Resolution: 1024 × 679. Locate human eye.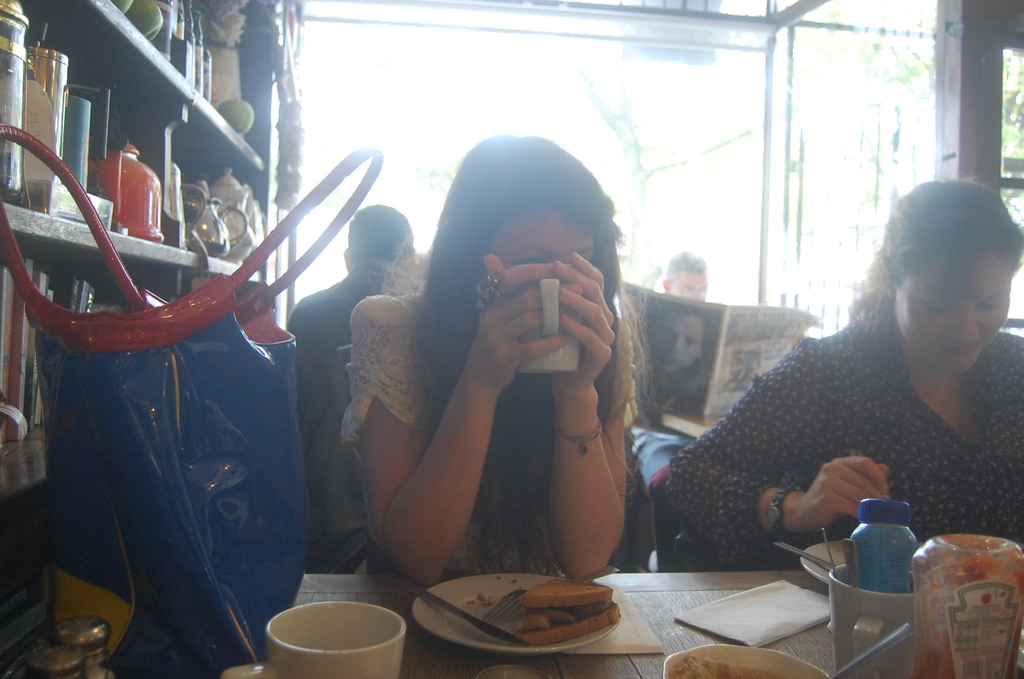
(925,297,955,320).
